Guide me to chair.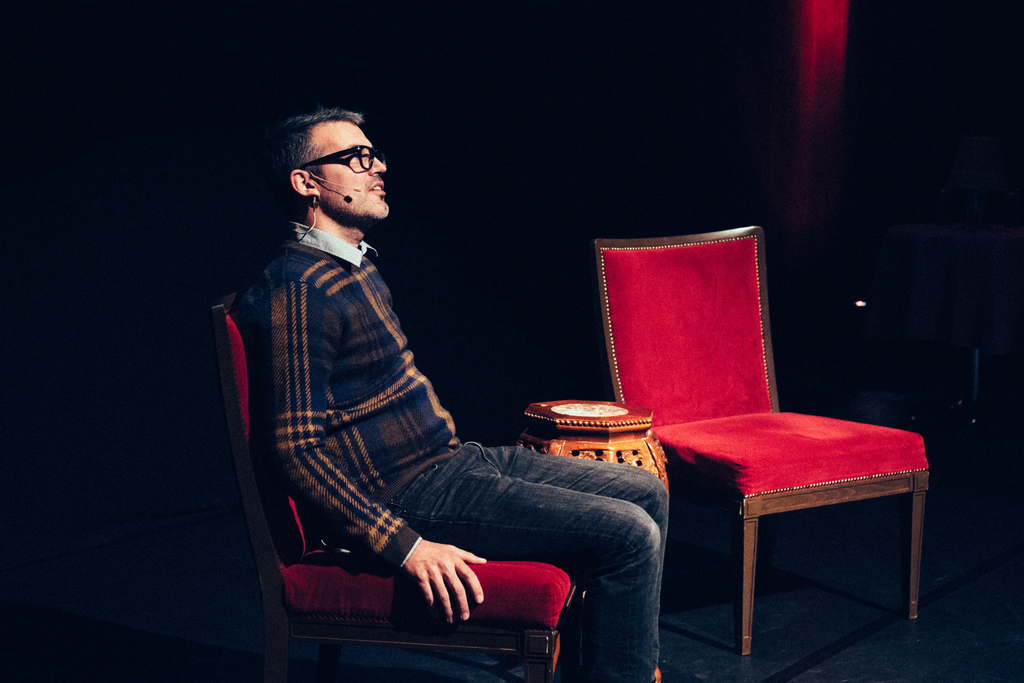
Guidance: 592, 241, 929, 658.
